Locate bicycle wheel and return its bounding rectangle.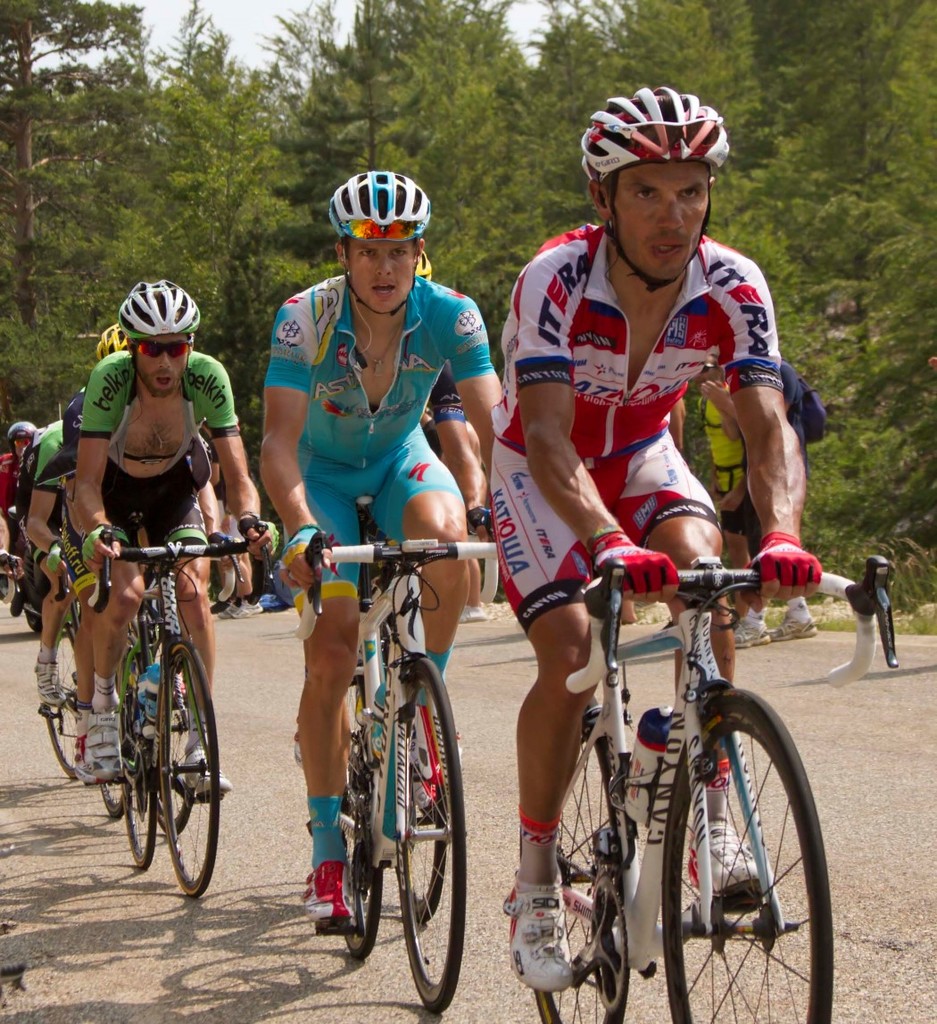
[x1=118, y1=640, x2=172, y2=869].
